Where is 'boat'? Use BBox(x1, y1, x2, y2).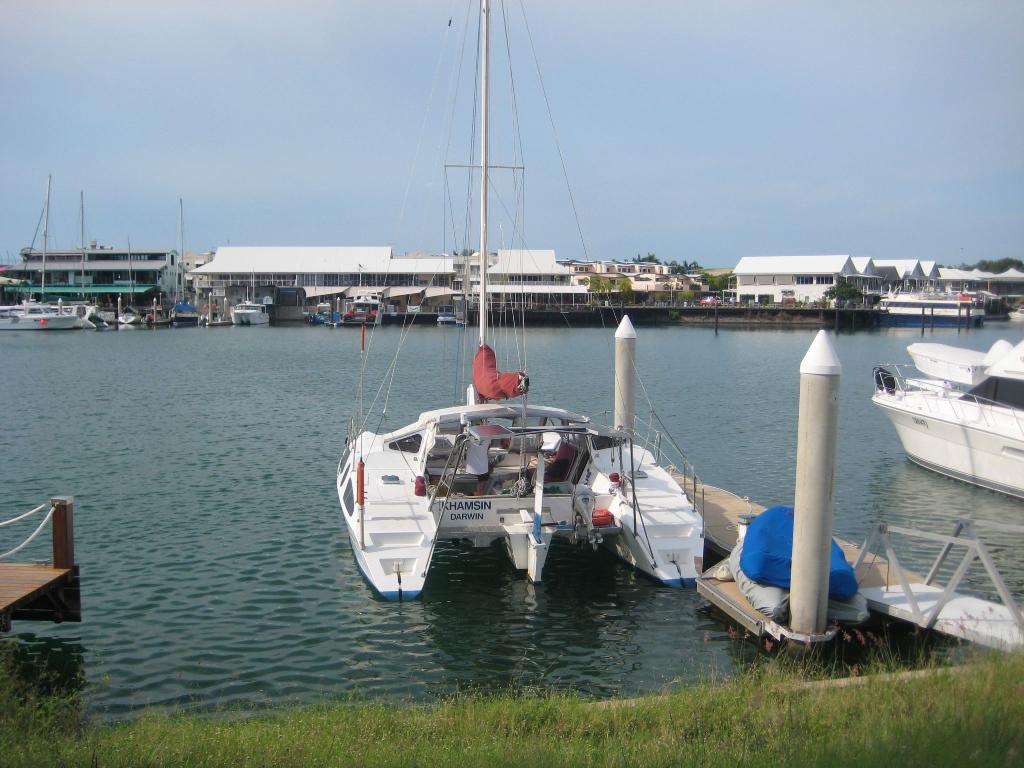
BBox(331, 0, 707, 582).
